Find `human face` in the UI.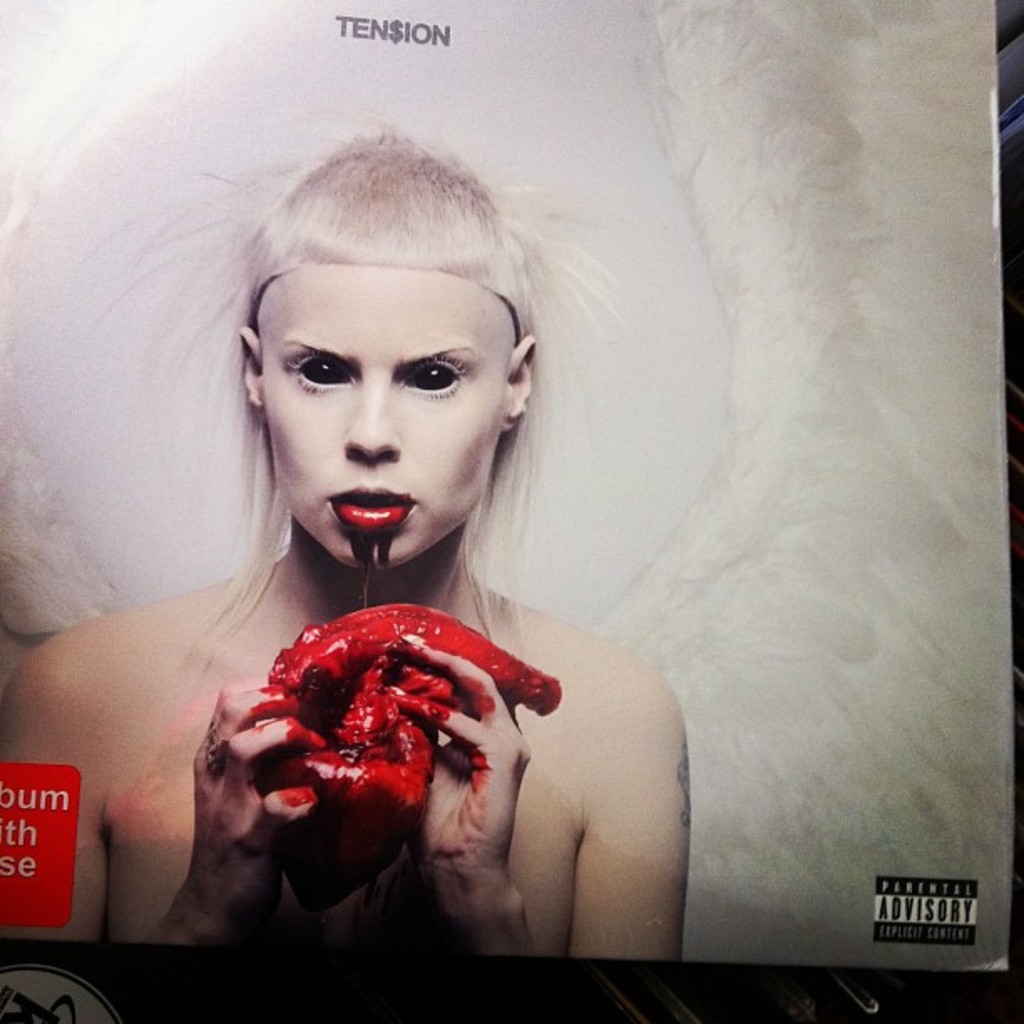
UI element at l=254, t=263, r=512, b=572.
